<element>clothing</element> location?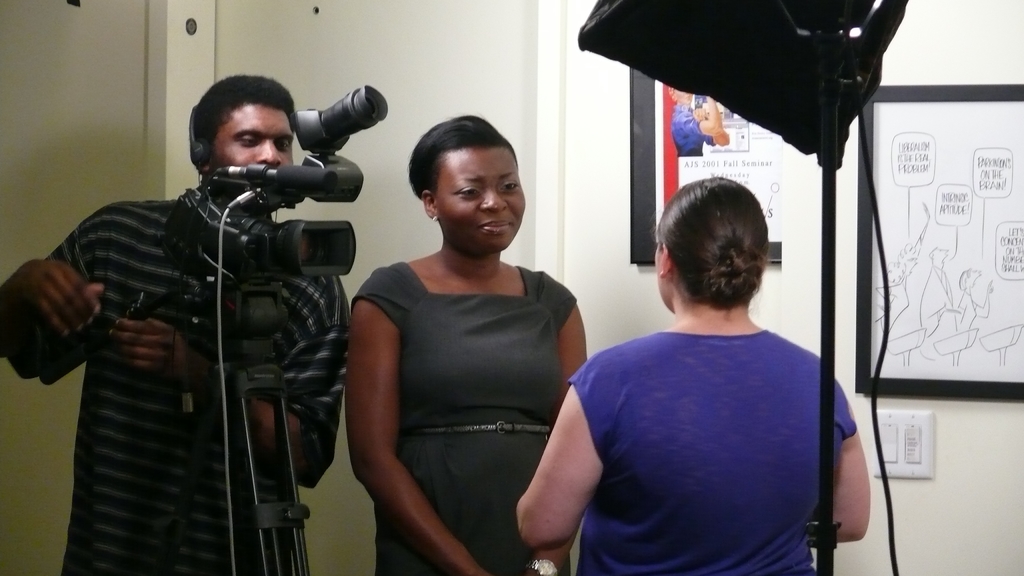
(351,262,575,575)
